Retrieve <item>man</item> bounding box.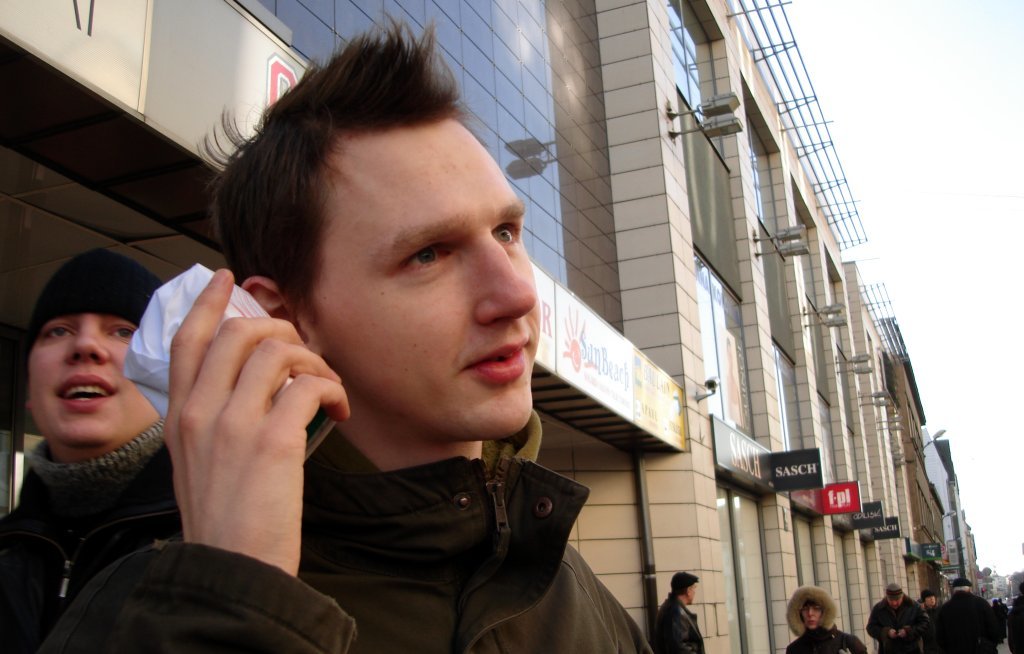
Bounding box: 865 580 926 653.
